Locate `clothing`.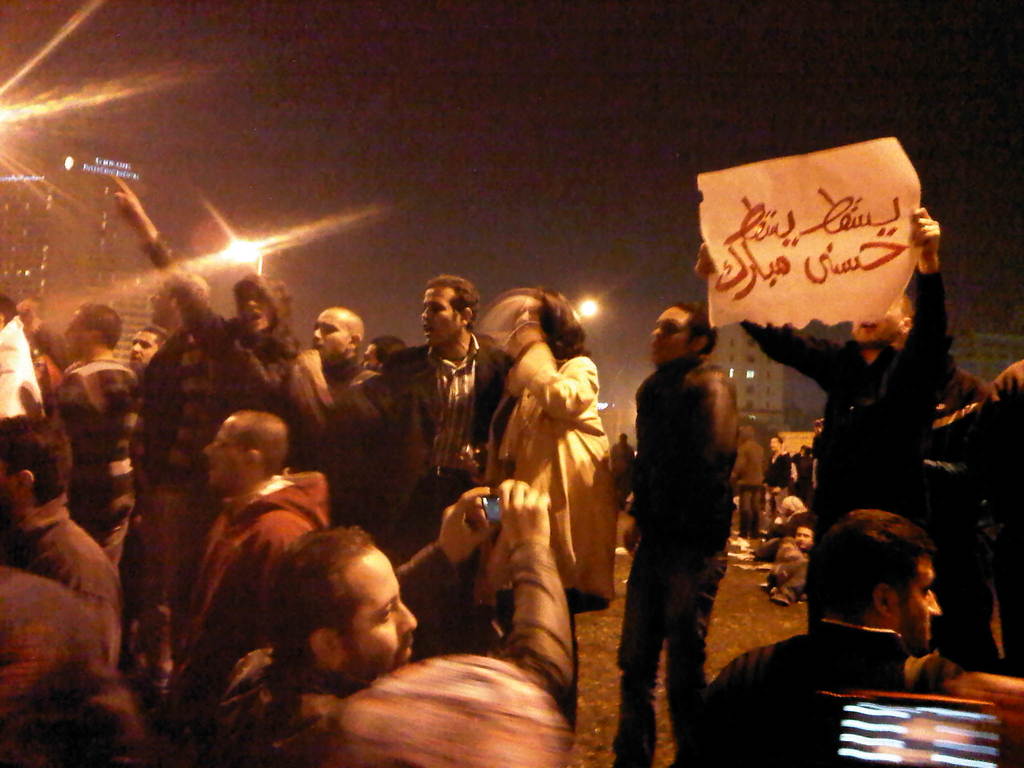
Bounding box: <box>746,271,952,631</box>.
